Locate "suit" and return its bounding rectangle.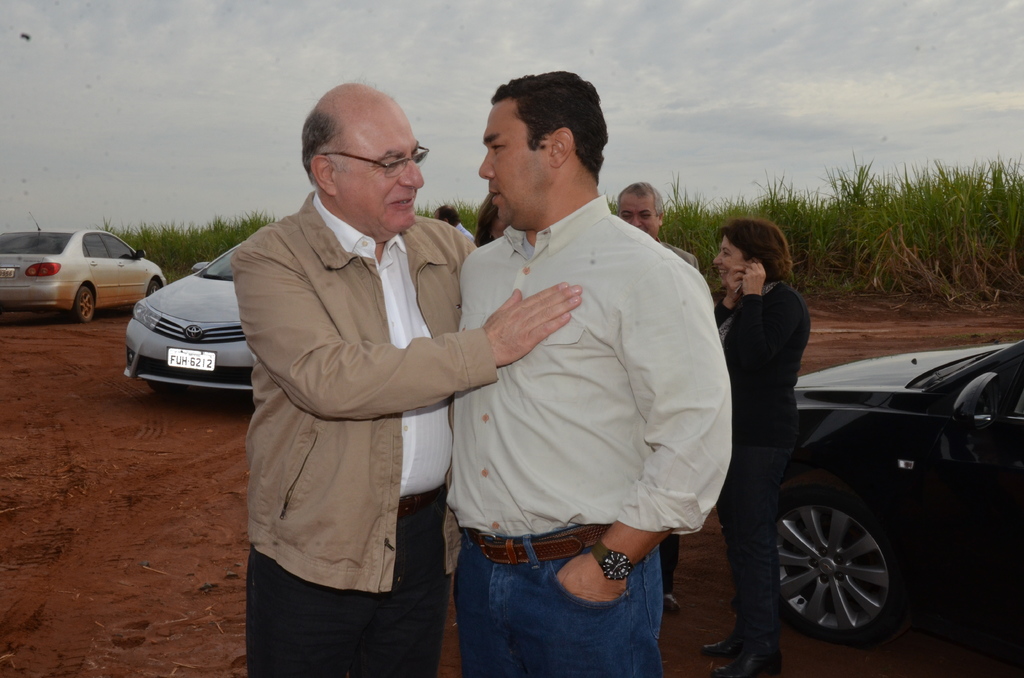
bbox=[715, 265, 831, 551].
